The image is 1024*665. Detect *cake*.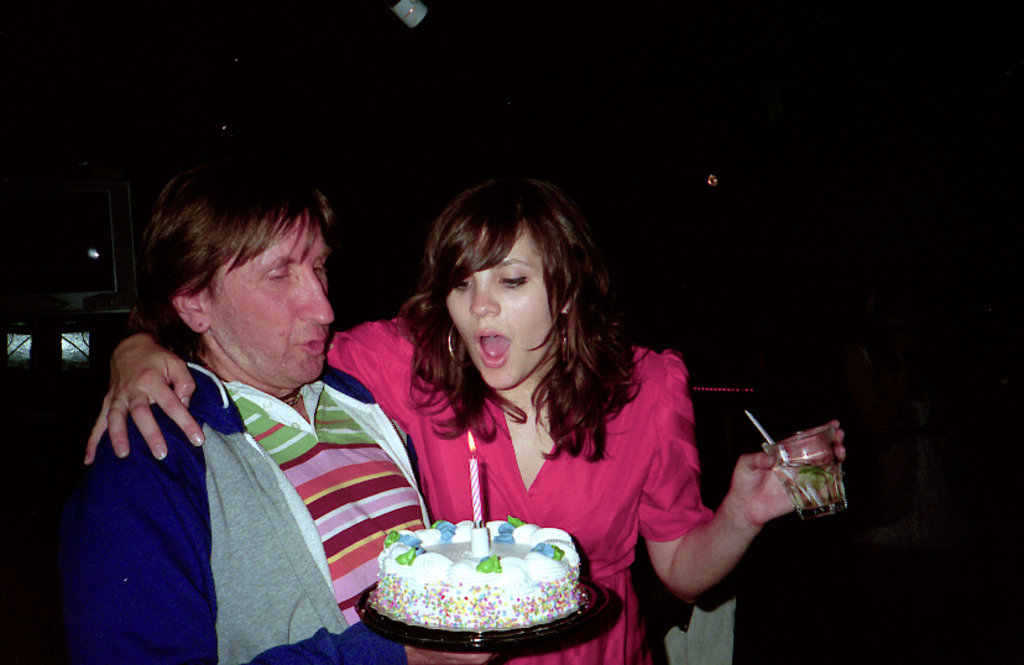
Detection: l=371, t=523, r=580, b=632.
